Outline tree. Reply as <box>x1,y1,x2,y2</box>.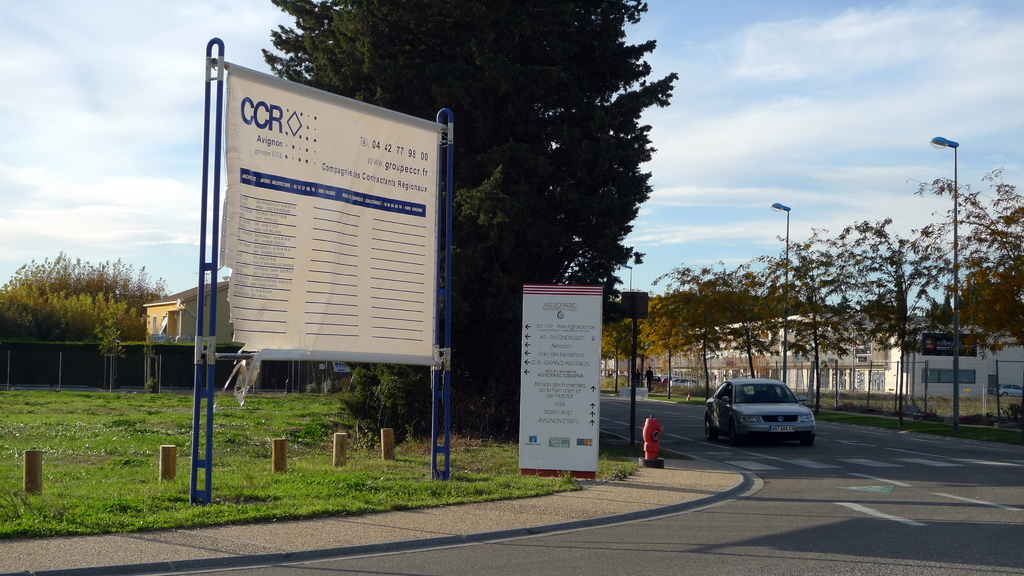
<box>266,0,674,436</box>.
